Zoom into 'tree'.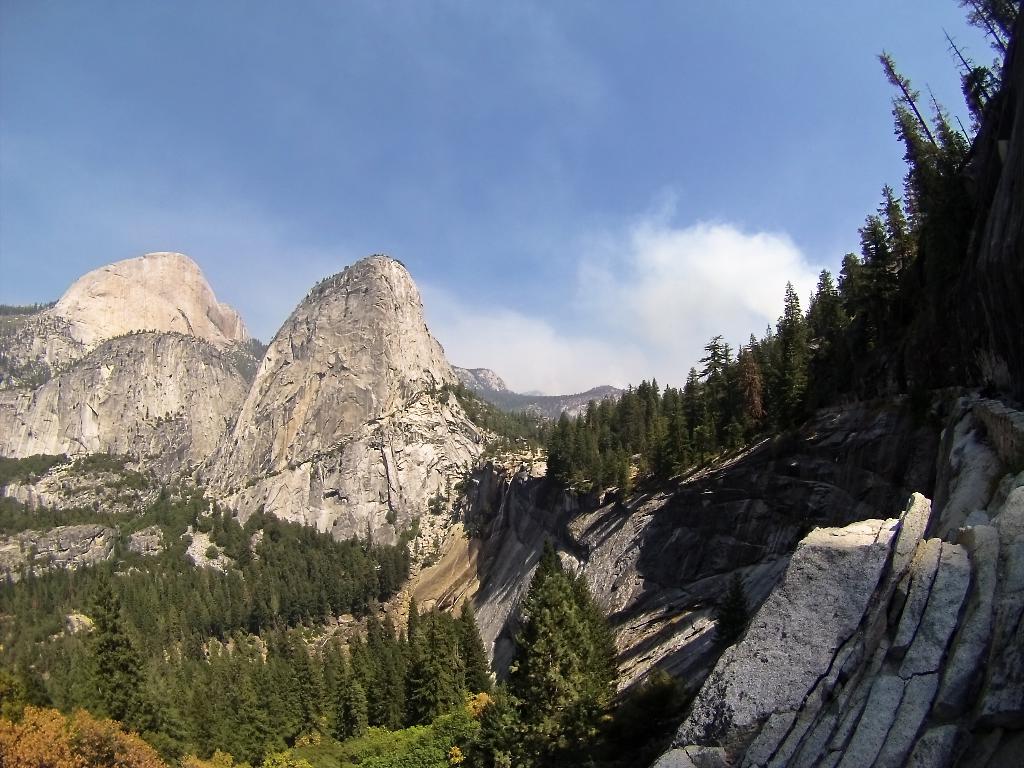
Zoom target: region(862, 214, 888, 281).
